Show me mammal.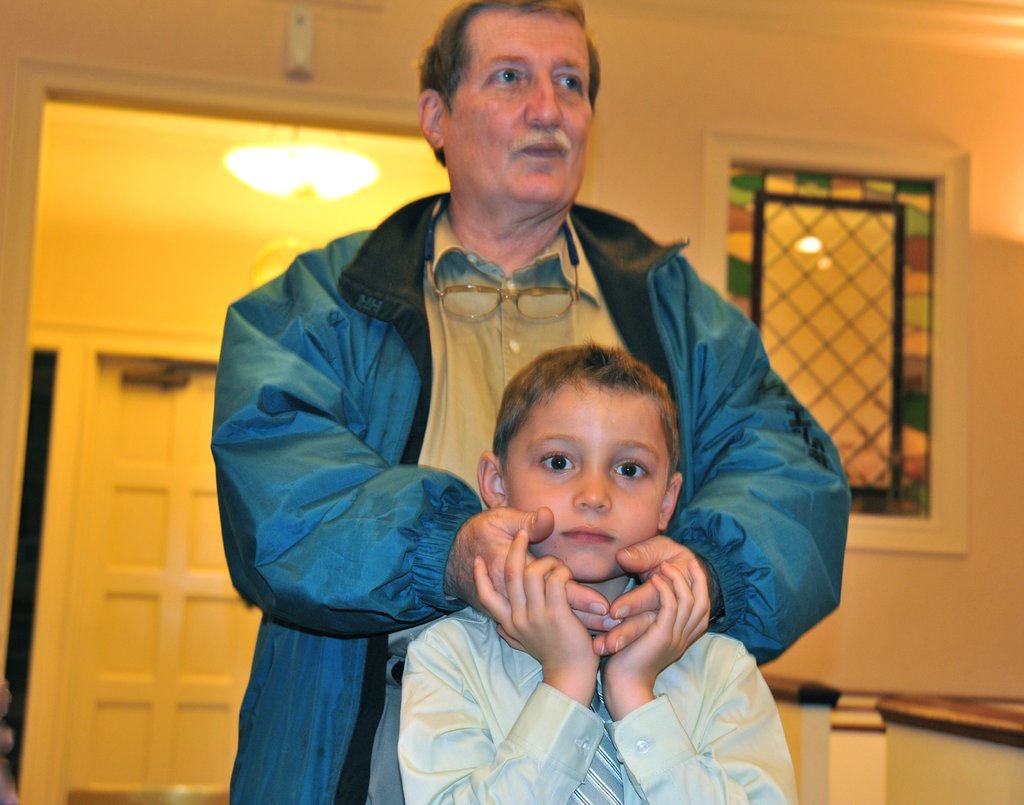
mammal is here: l=396, t=336, r=945, b=804.
